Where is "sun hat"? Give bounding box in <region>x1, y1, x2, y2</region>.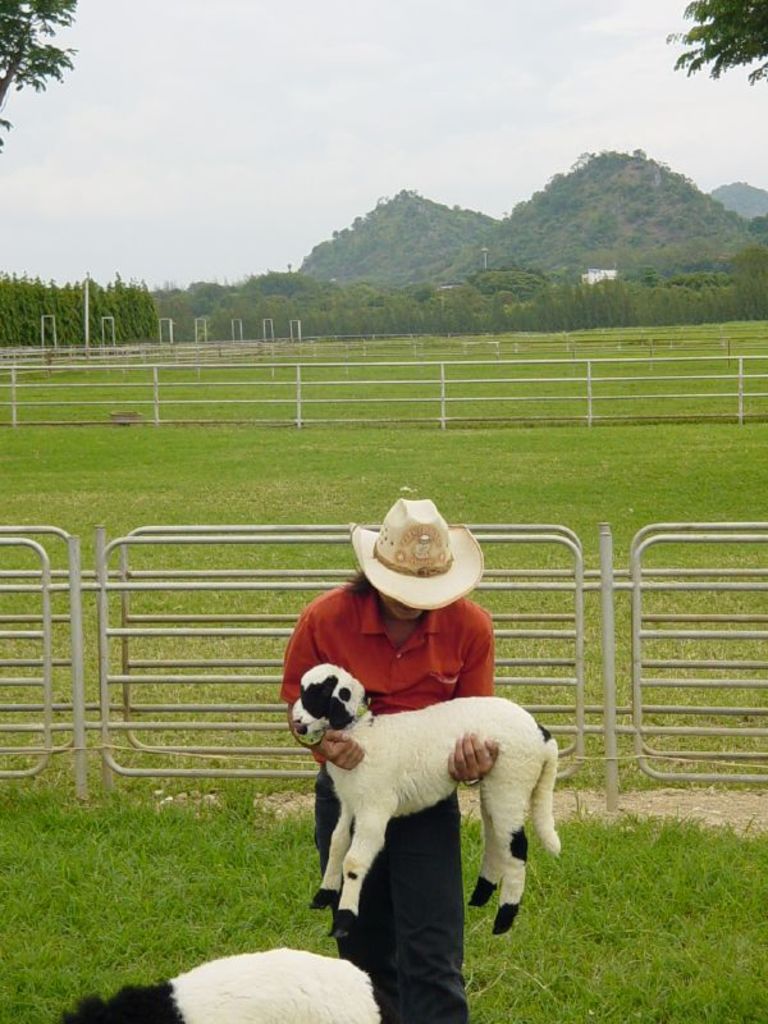
<region>344, 493, 486, 614</region>.
